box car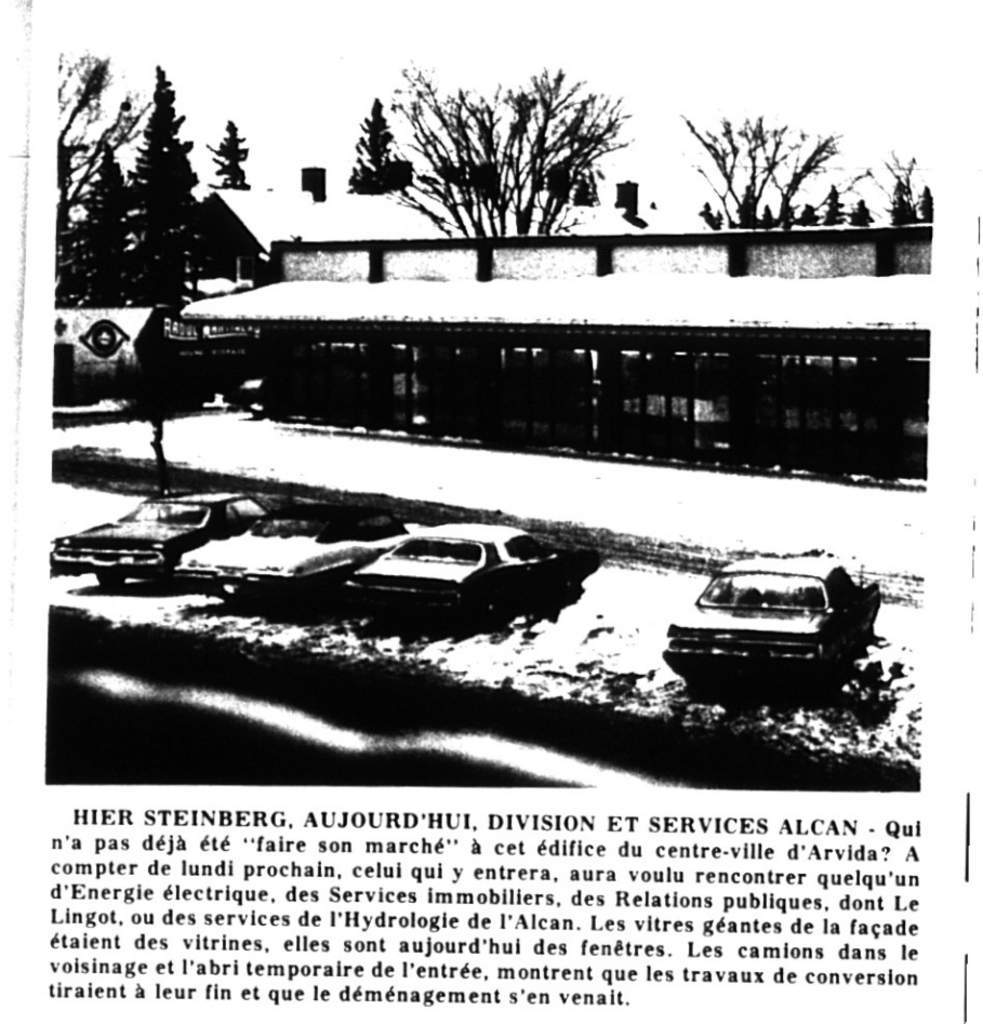
344,527,603,633
